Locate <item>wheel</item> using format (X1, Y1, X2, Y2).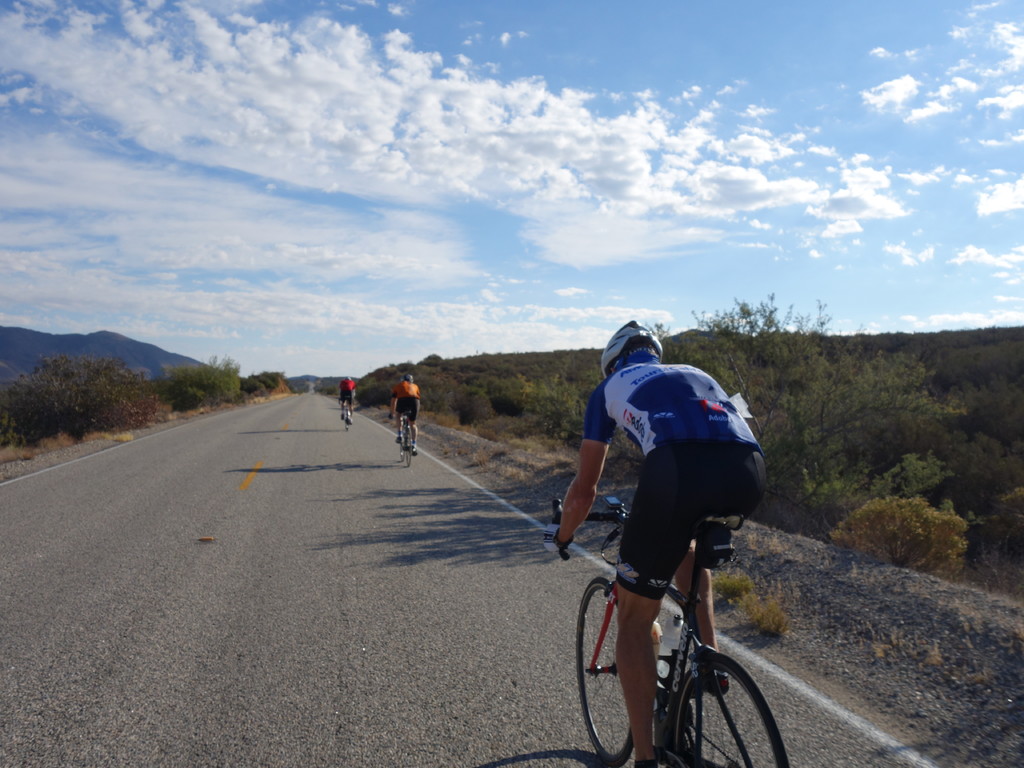
(404, 424, 413, 467).
